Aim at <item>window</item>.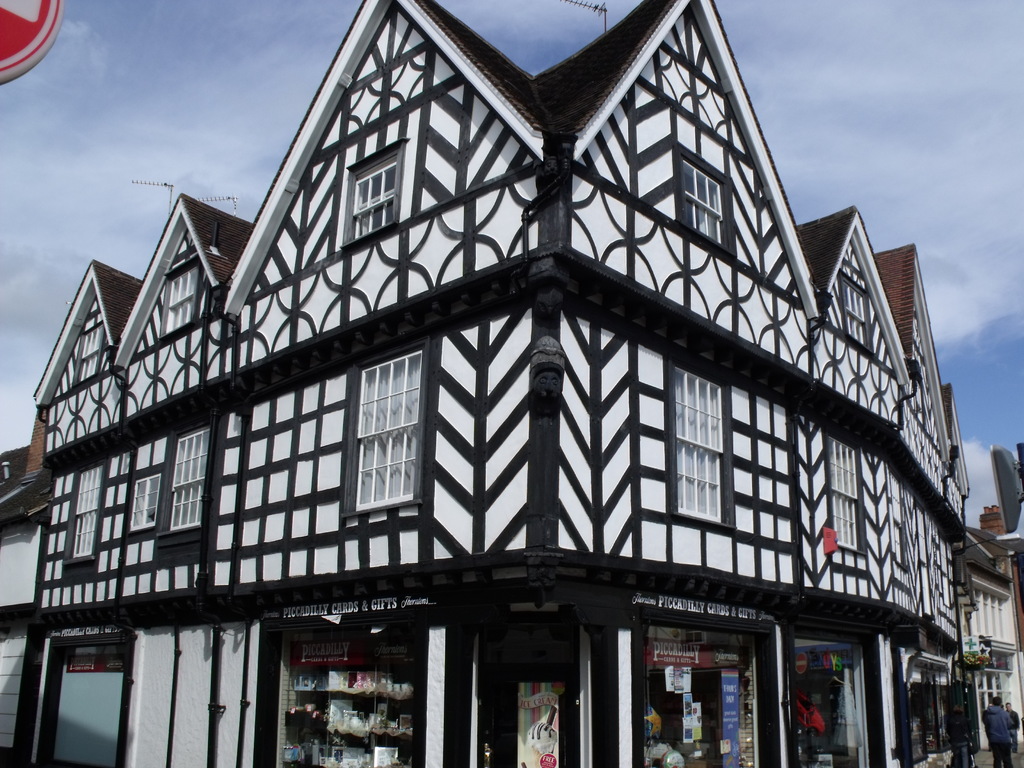
Aimed at <box>150,414,208,552</box>.
